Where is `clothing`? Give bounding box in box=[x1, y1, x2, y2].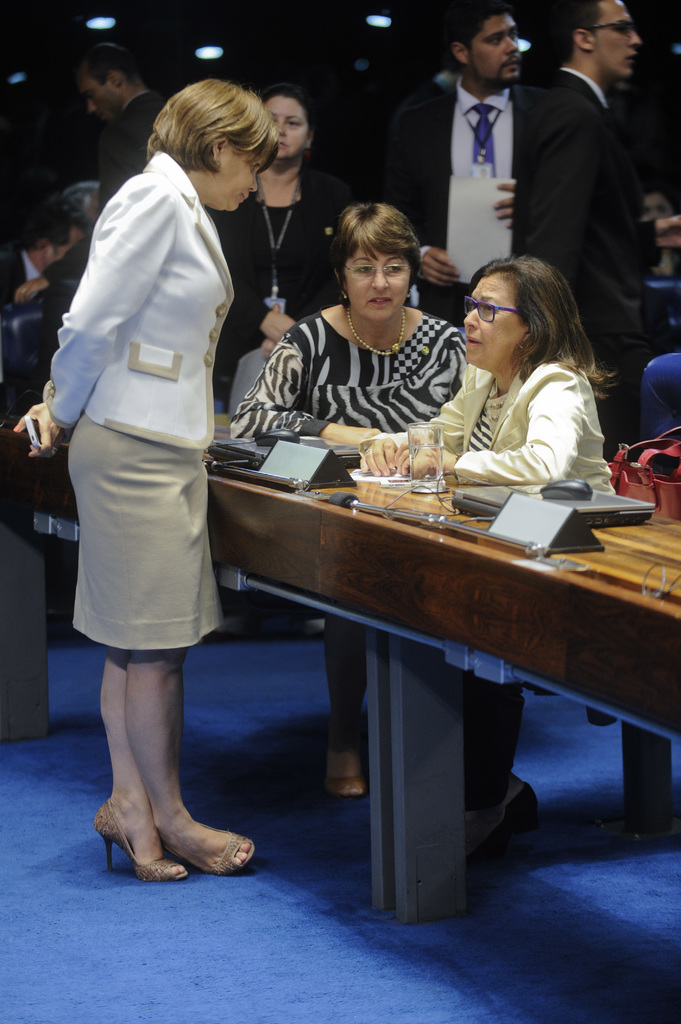
box=[44, 150, 246, 636].
